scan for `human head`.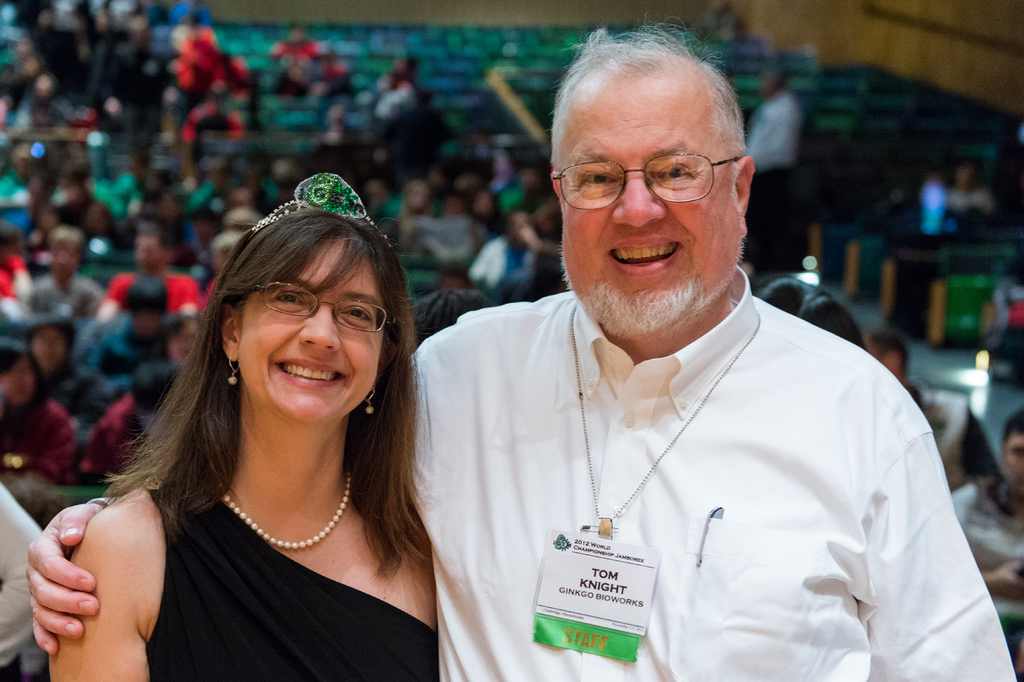
Scan result: [left=204, top=167, right=411, bottom=430].
